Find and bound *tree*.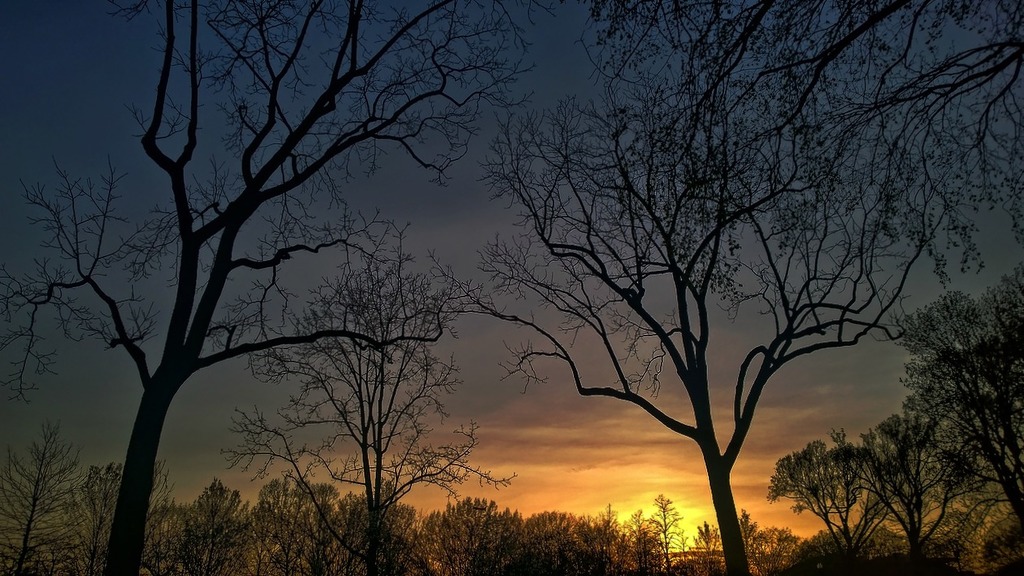
Bound: crop(172, 490, 249, 571).
